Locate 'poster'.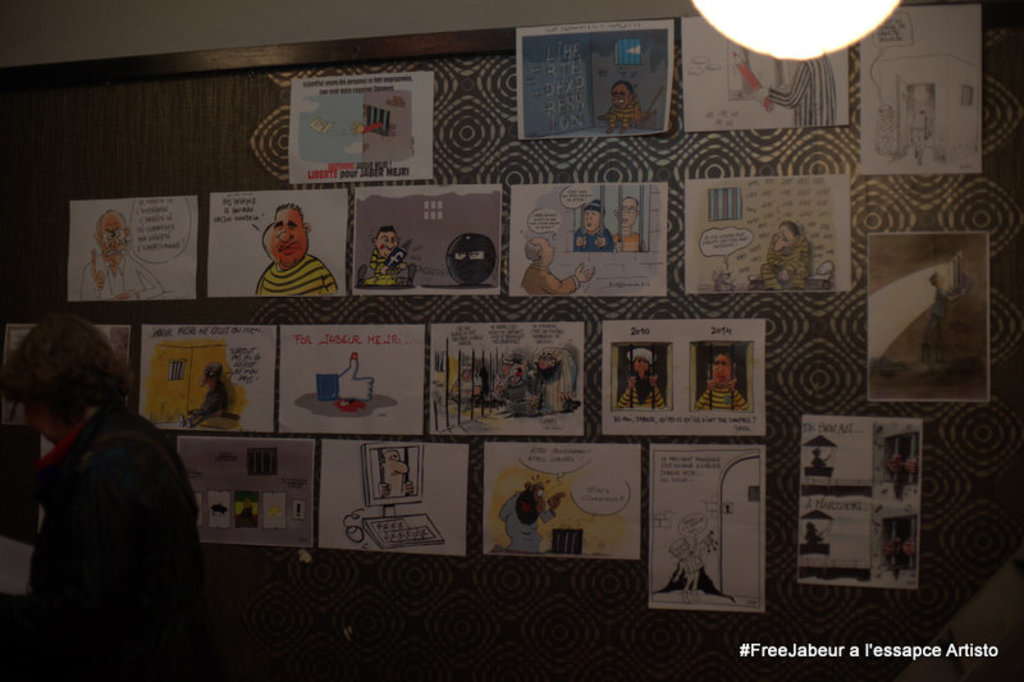
Bounding box: 684/17/846/132.
